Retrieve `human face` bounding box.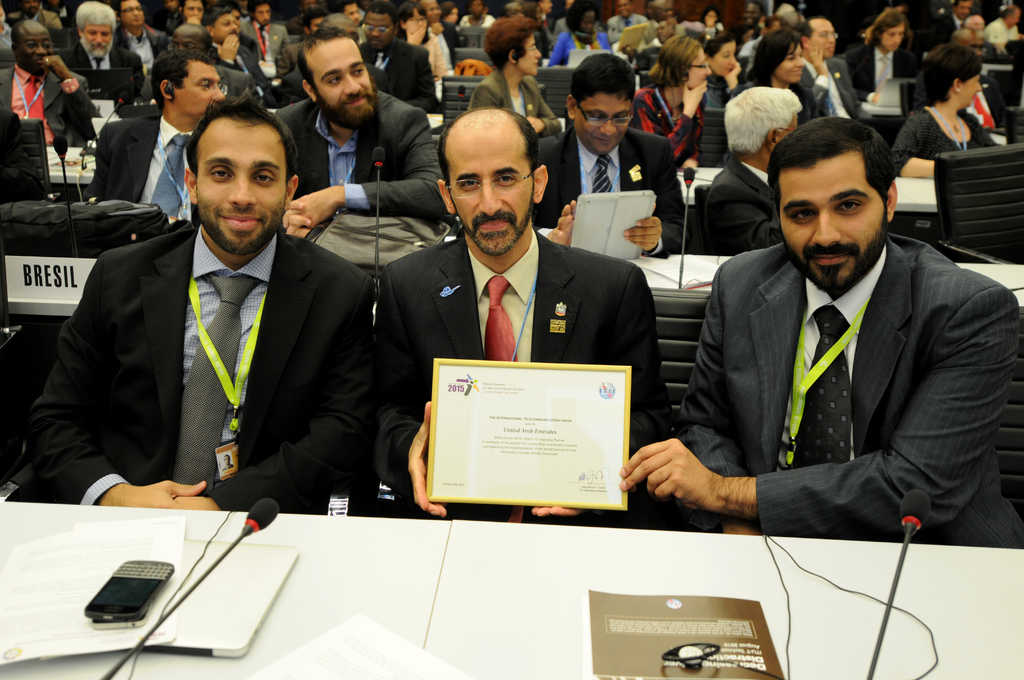
Bounding box: (779,149,886,284).
